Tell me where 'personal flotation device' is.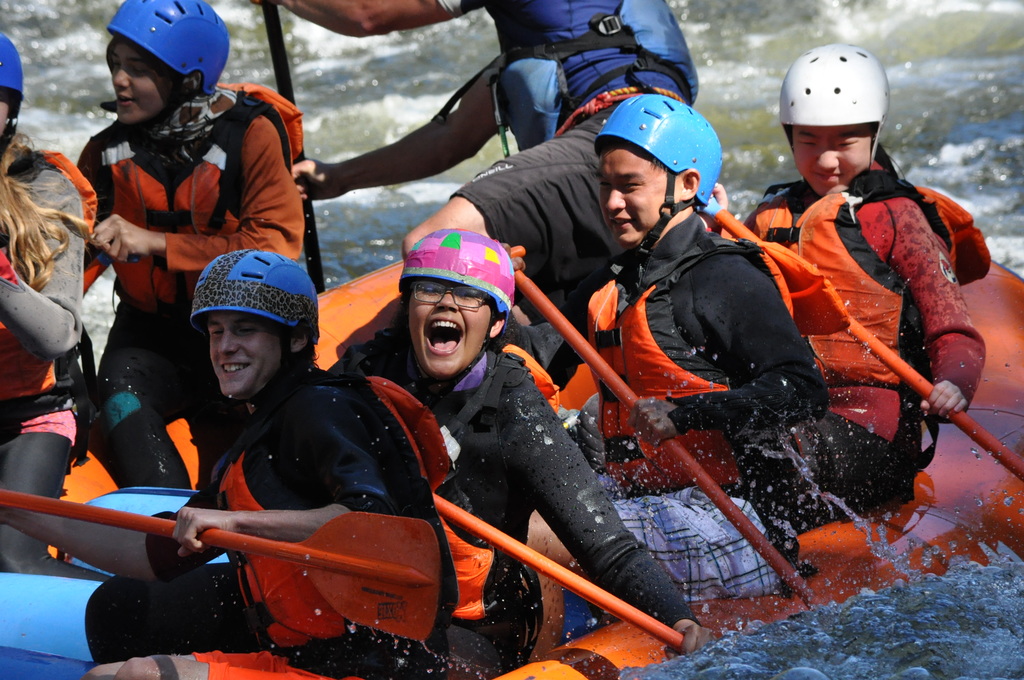
'personal flotation device' is at {"x1": 729, "y1": 159, "x2": 944, "y2": 473}.
